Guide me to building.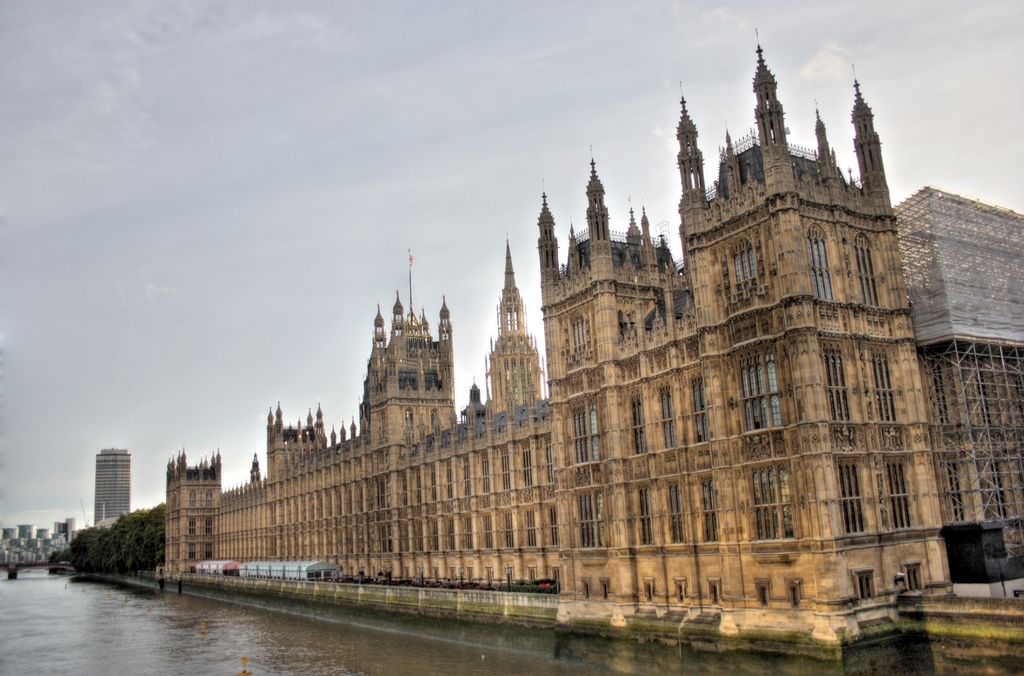
Guidance: <bbox>0, 524, 69, 560</bbox>.
